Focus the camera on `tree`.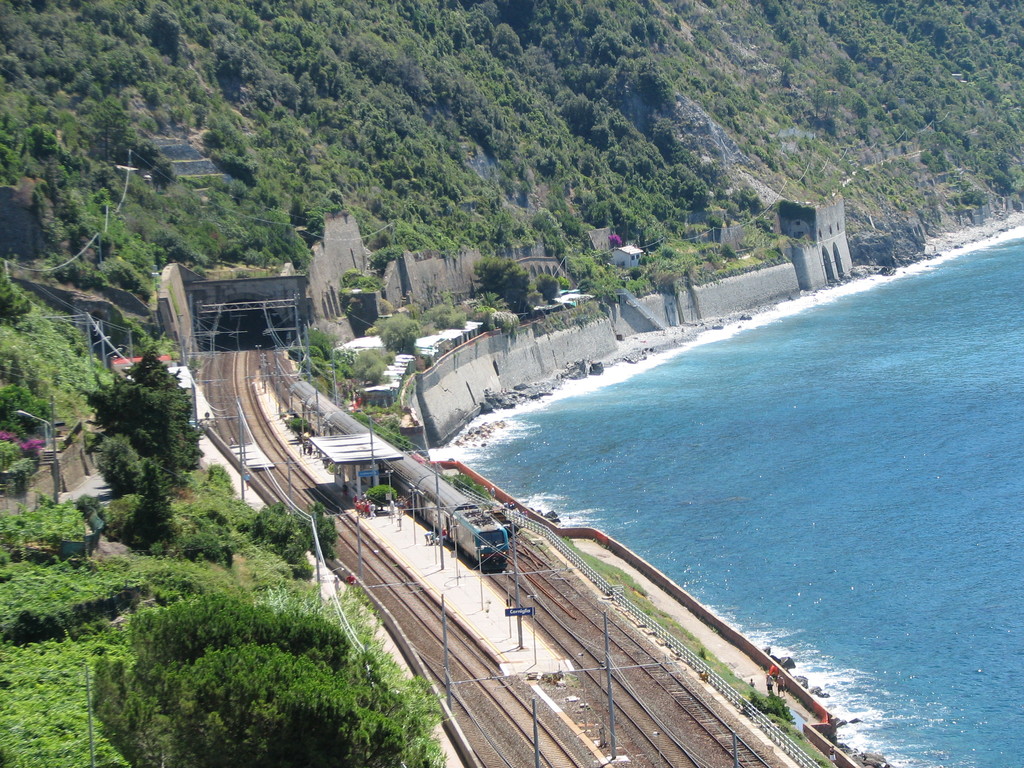
Focus region: bbox=(53, 282, 217, 568).
